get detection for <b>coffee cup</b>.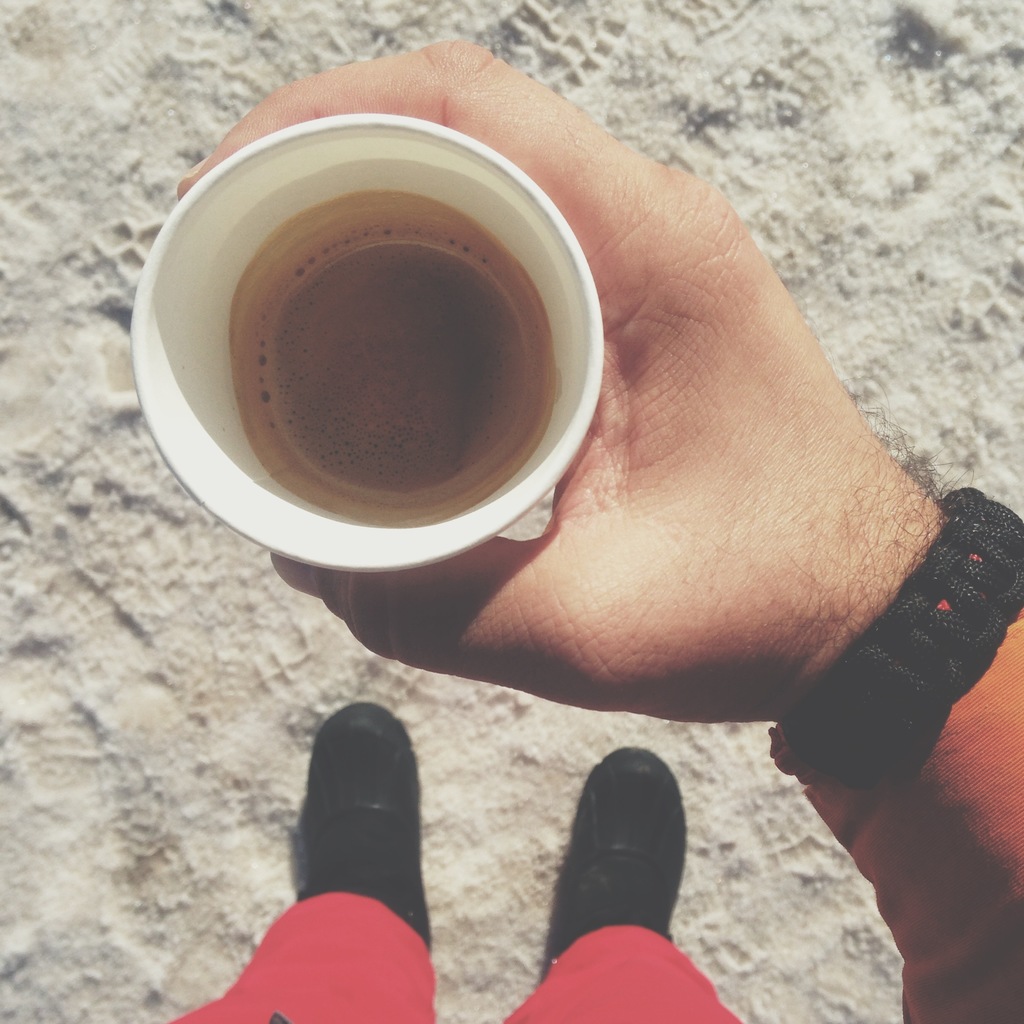
Detection: select_region(127, 111, 606, 576).
